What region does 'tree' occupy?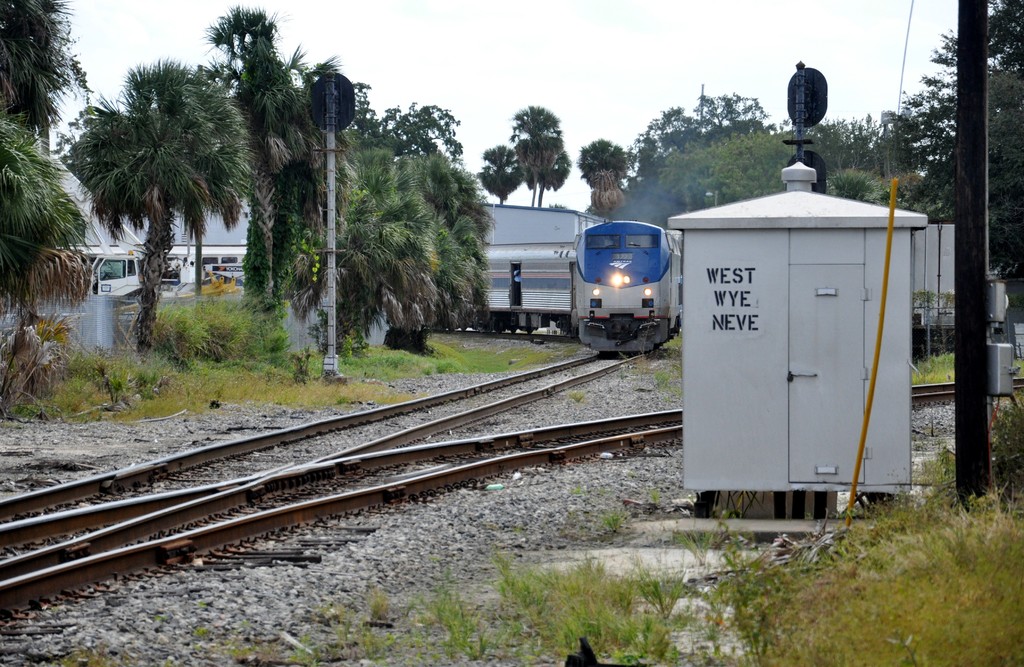
bbox=(351, 83, 467, 175).
